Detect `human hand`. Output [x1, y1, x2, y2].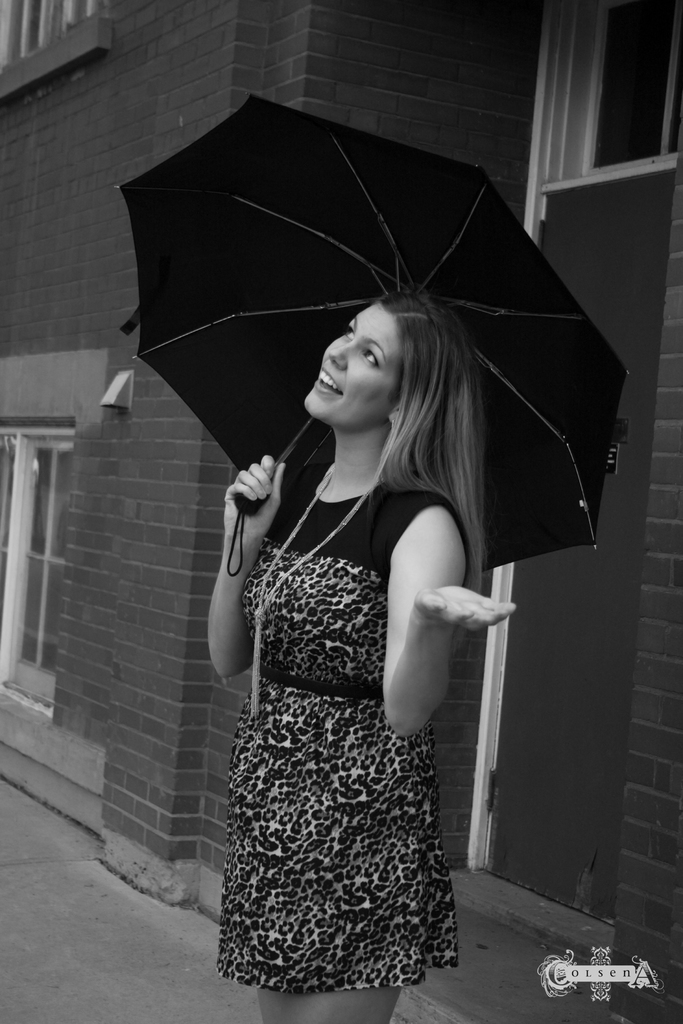
[411, 586, 516, 632].
